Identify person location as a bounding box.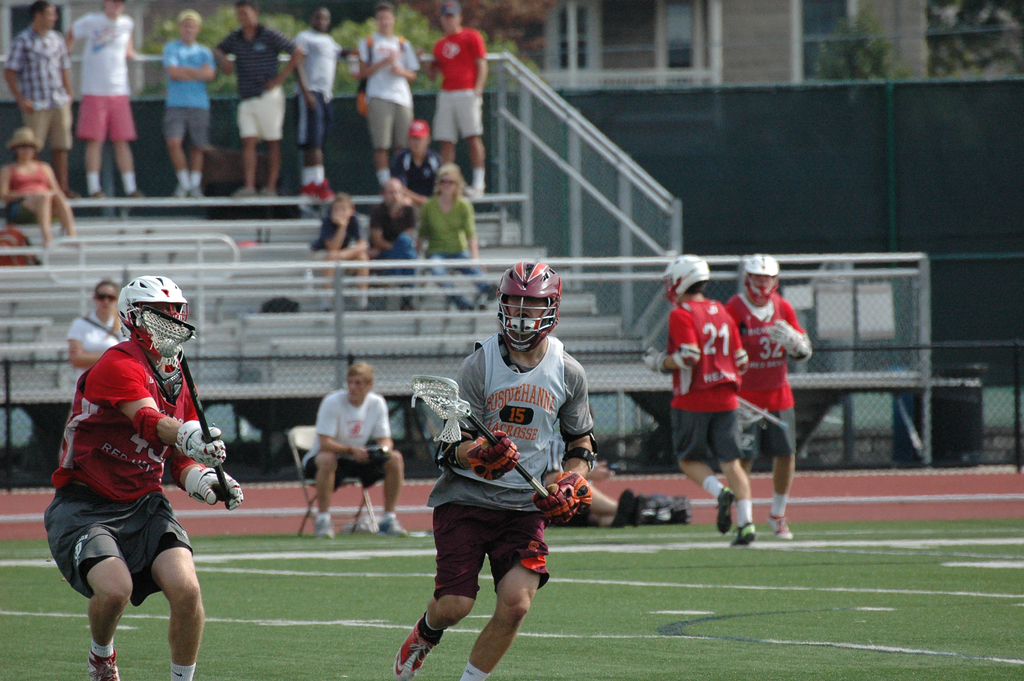
pyautogui.locateOnScreen(417, 0, 492, 193).
